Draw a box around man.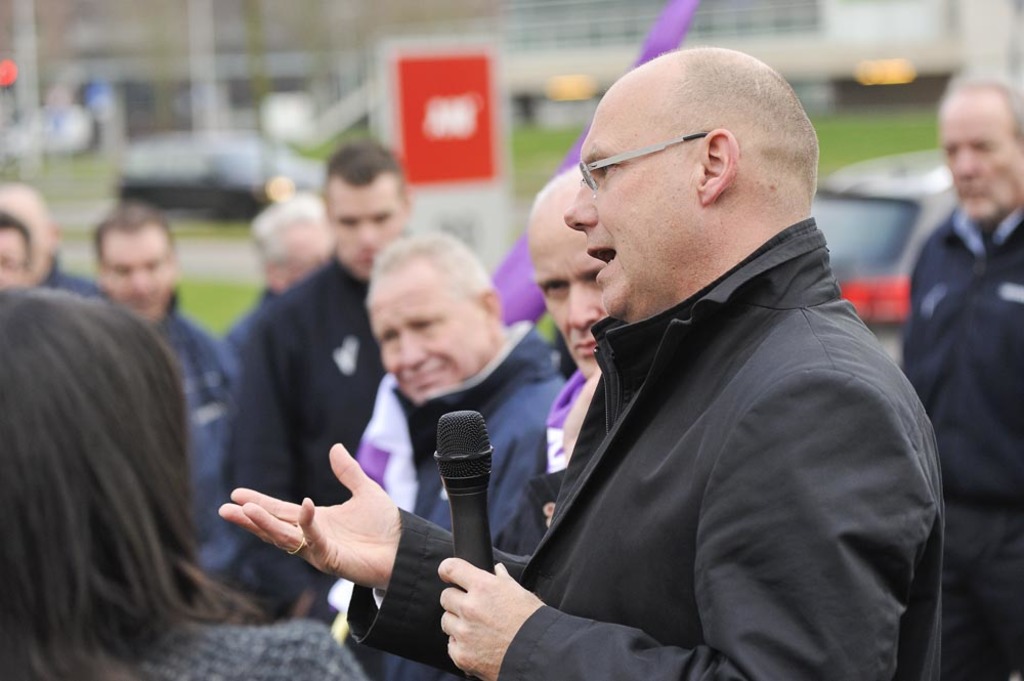
rect(225, 137, 414, 613).
